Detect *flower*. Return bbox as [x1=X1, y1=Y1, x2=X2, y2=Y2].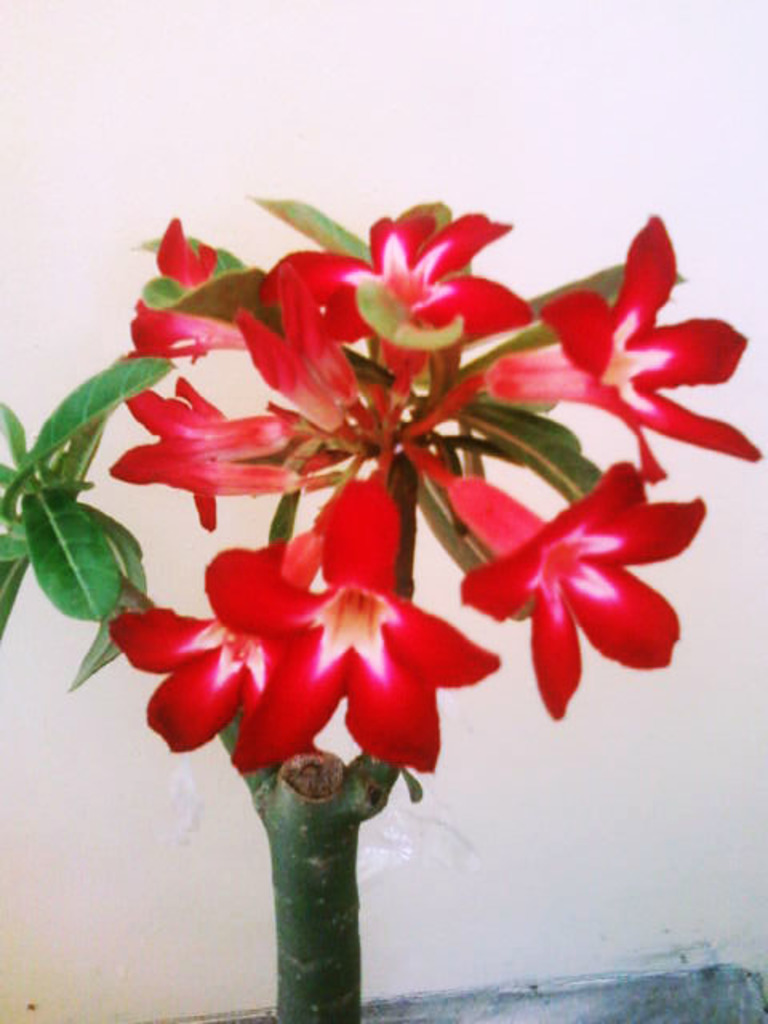
[x1=202, y1=482, x2=515, y2=778].
